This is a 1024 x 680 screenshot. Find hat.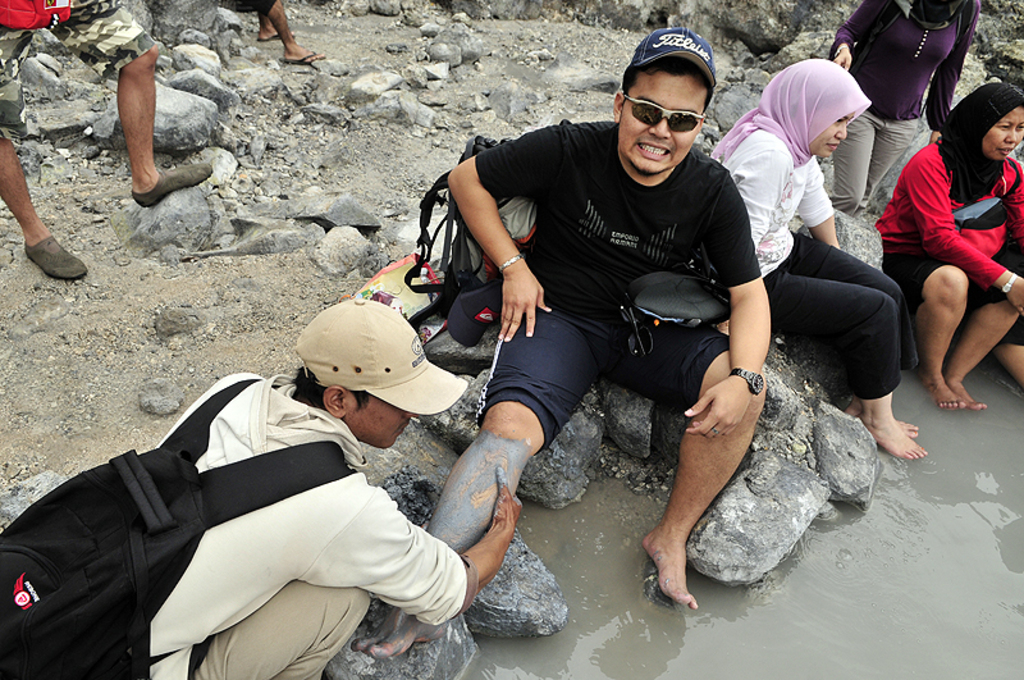
Bounding box: 630, 26, 718, 108.
